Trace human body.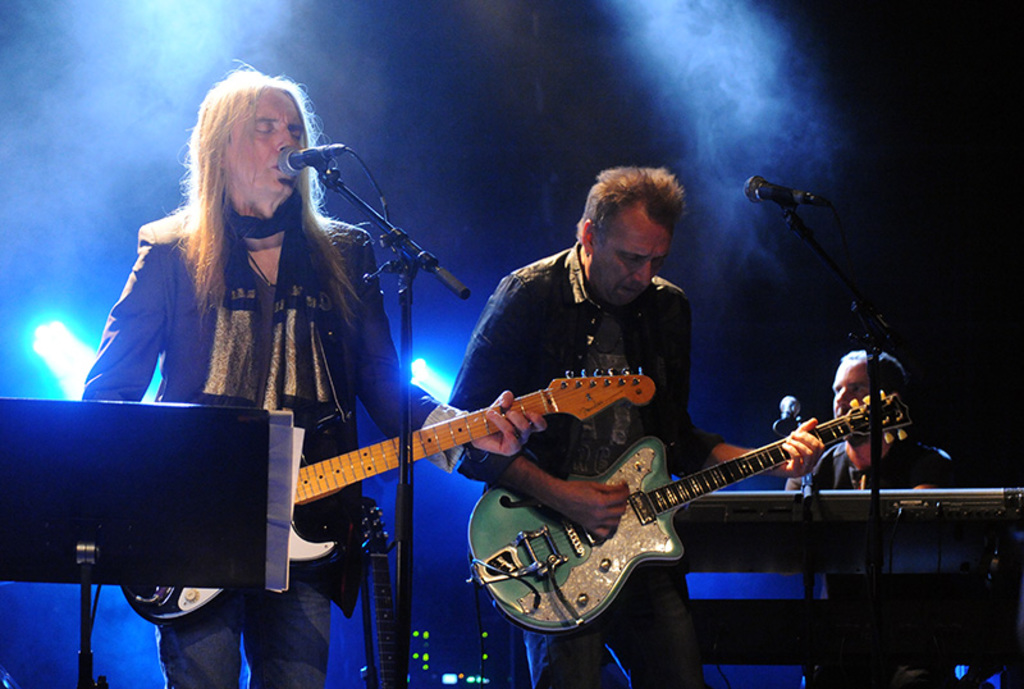
Traced to 436/245/827/688.
